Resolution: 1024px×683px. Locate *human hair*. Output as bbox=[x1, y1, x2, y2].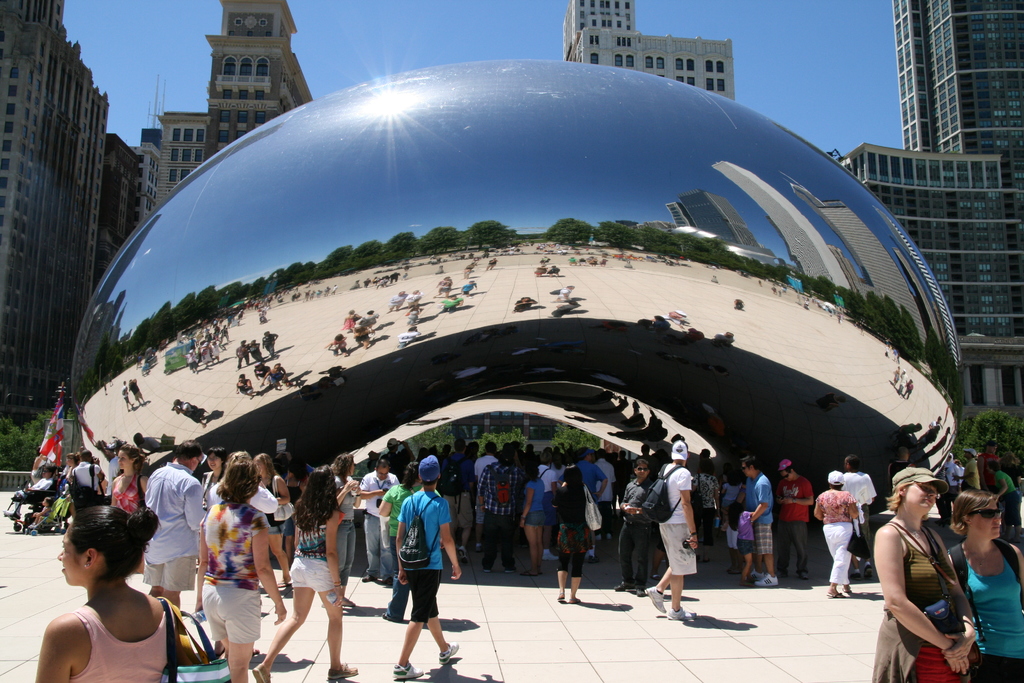
bbox=[947, 491, 998, 537].
